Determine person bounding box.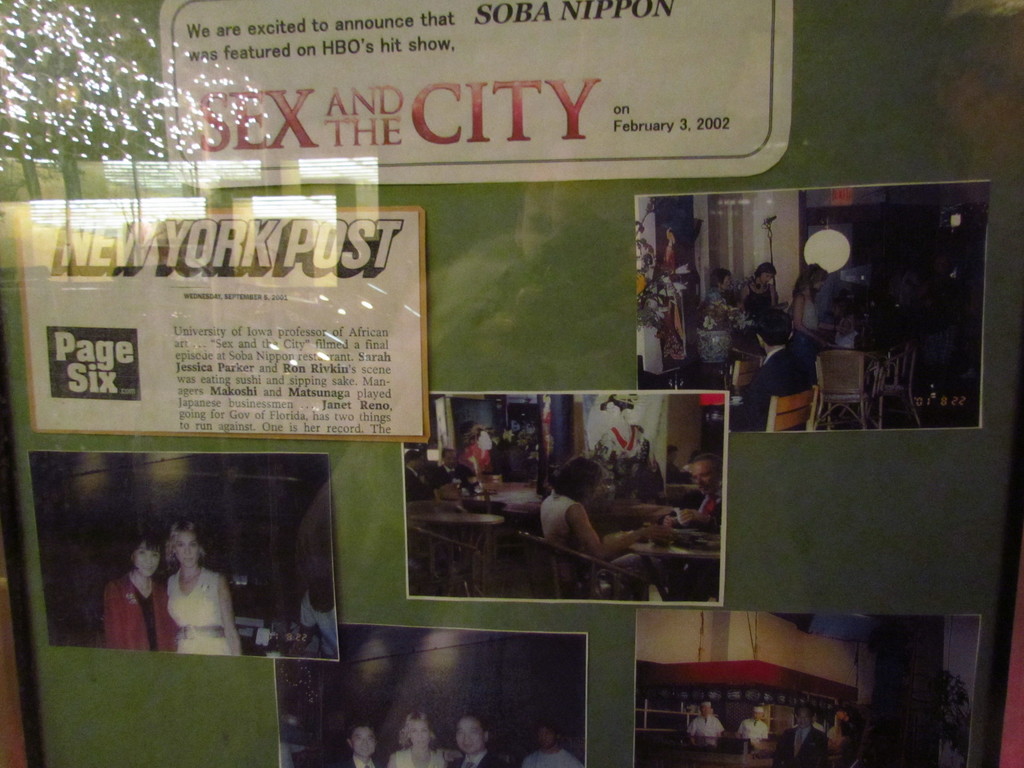
Determined: crop(789, 261, 826, 344).
